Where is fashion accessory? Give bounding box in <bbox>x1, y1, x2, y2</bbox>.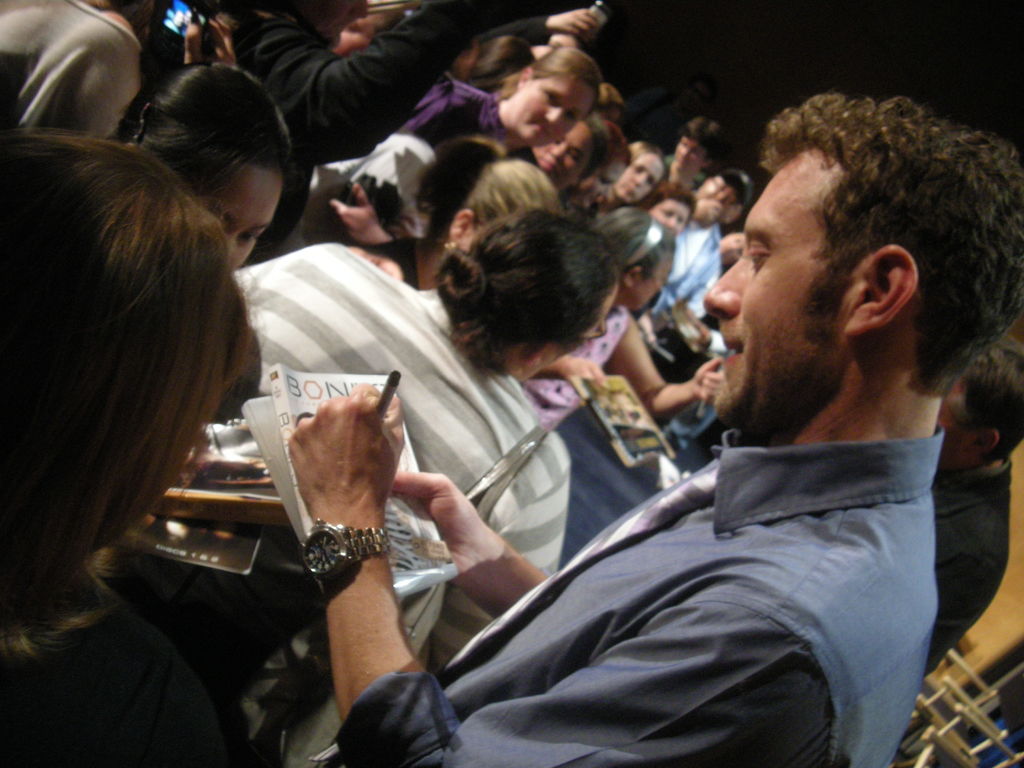
<bbox>622, 220, 666, 275</bbox>.
